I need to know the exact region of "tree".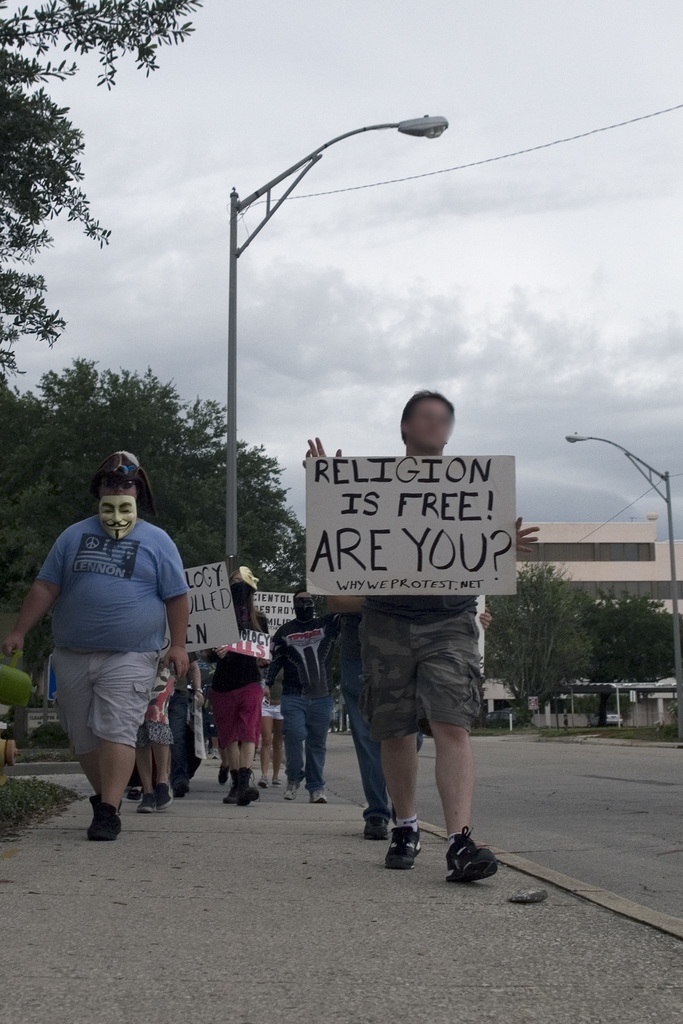
Region: <bbox>0, 0, 208, 371</bbox>.
